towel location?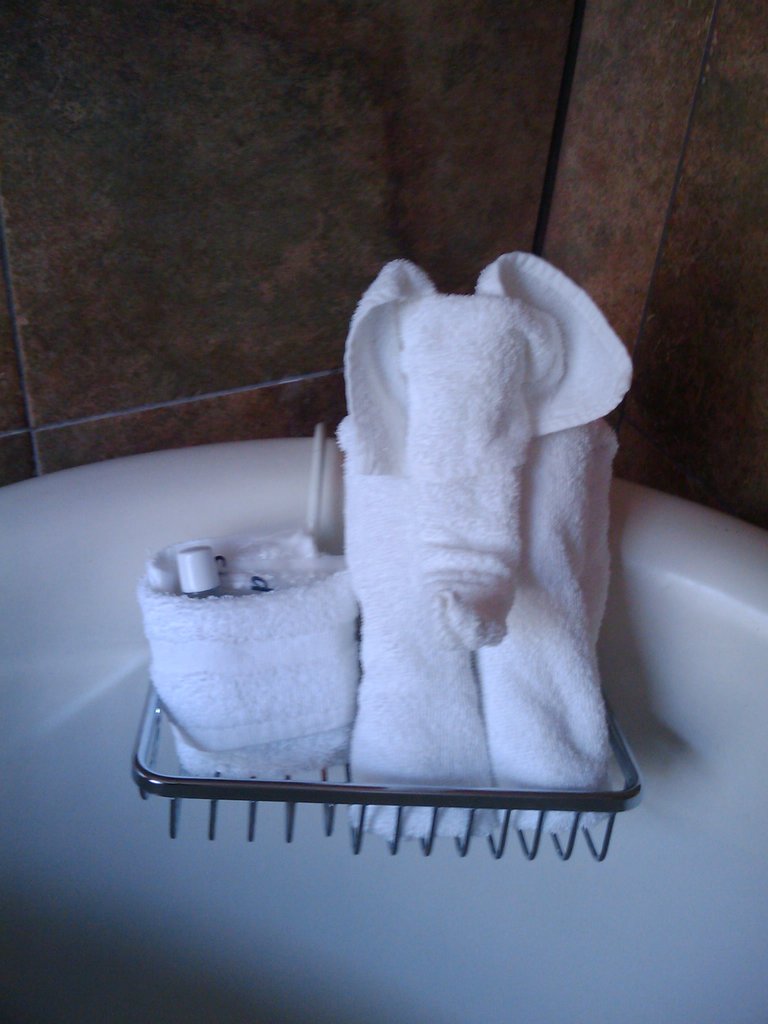
l=294, t=255, r=636, b=776
